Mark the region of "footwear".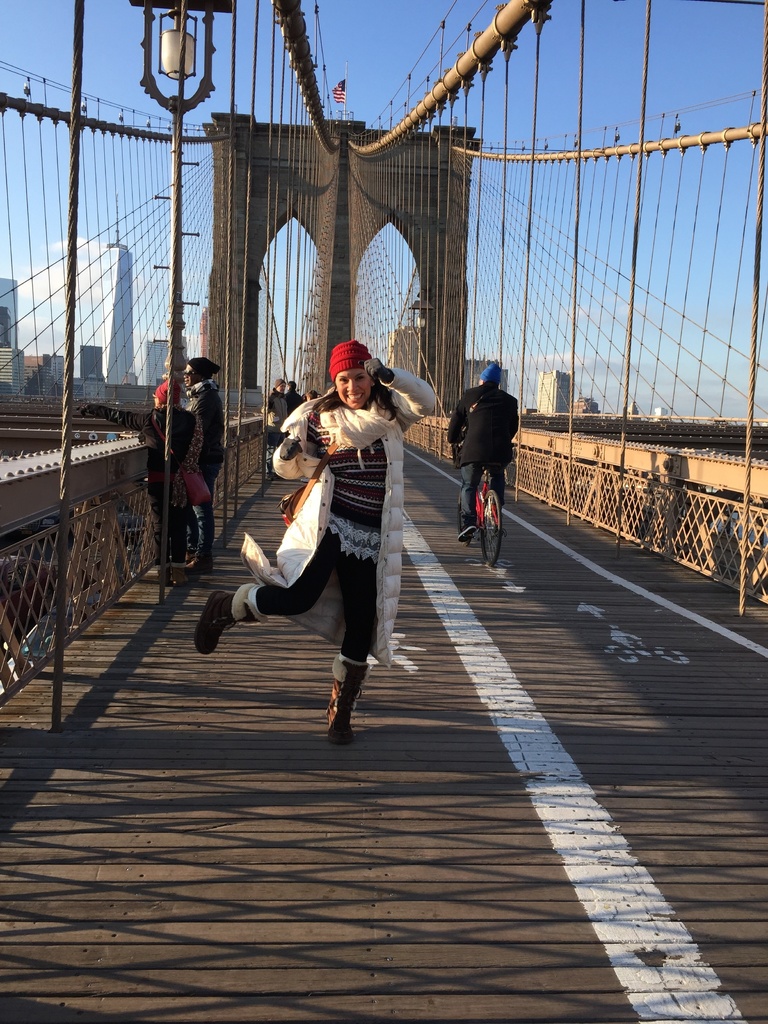
Region: [181, 559, 211, 579].
